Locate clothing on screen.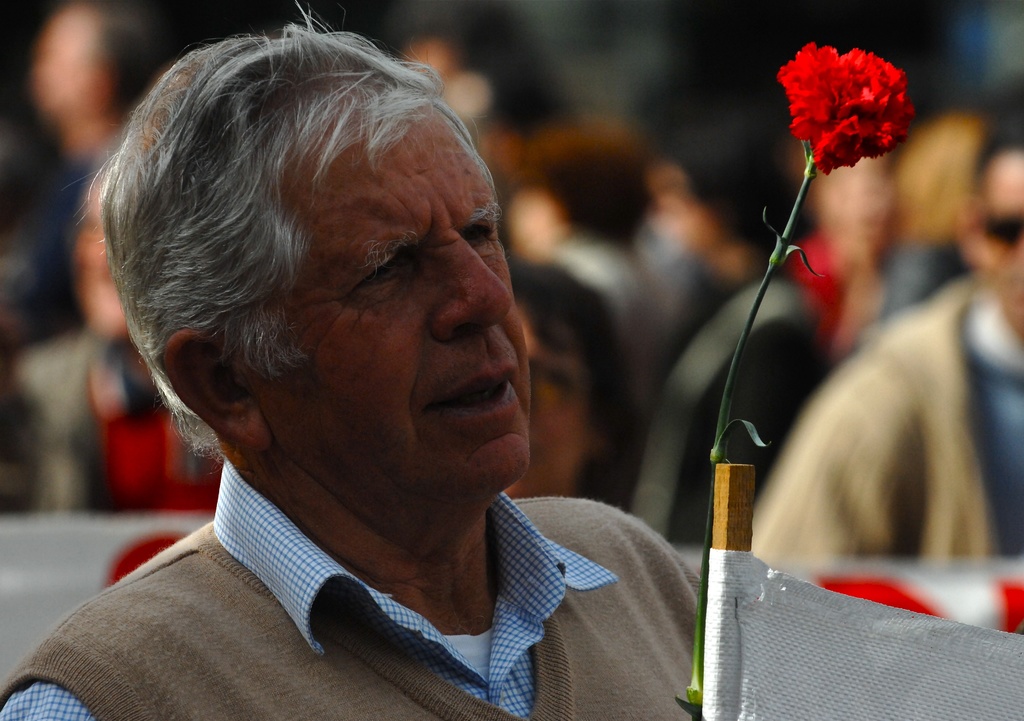
On screen at [745, 271, 1023, 562].
